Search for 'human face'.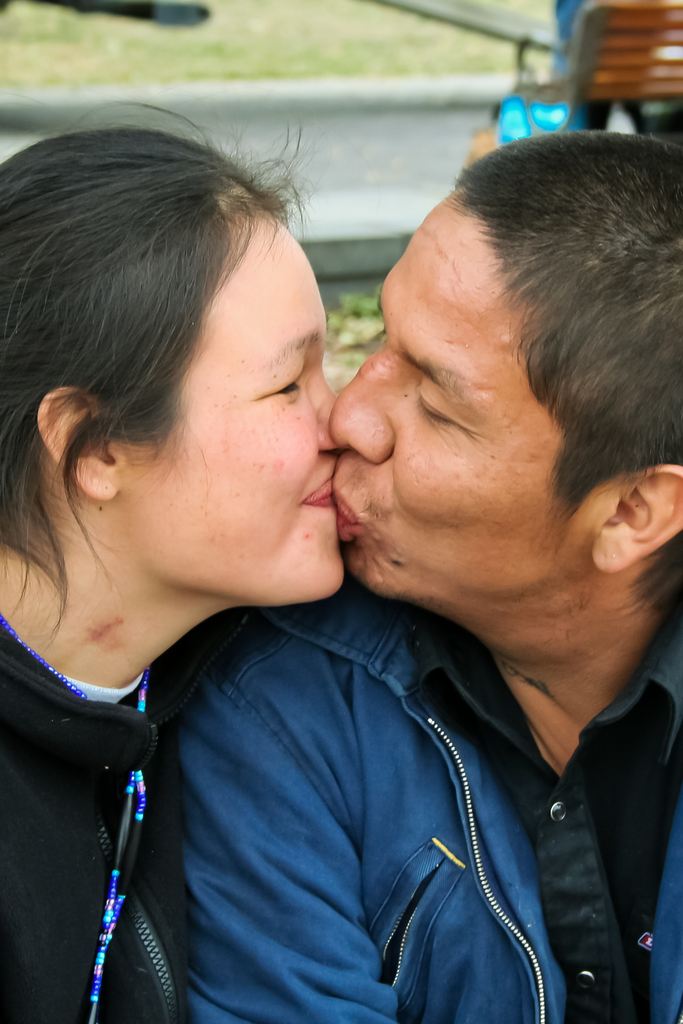
Found at [333,195,590,596].
